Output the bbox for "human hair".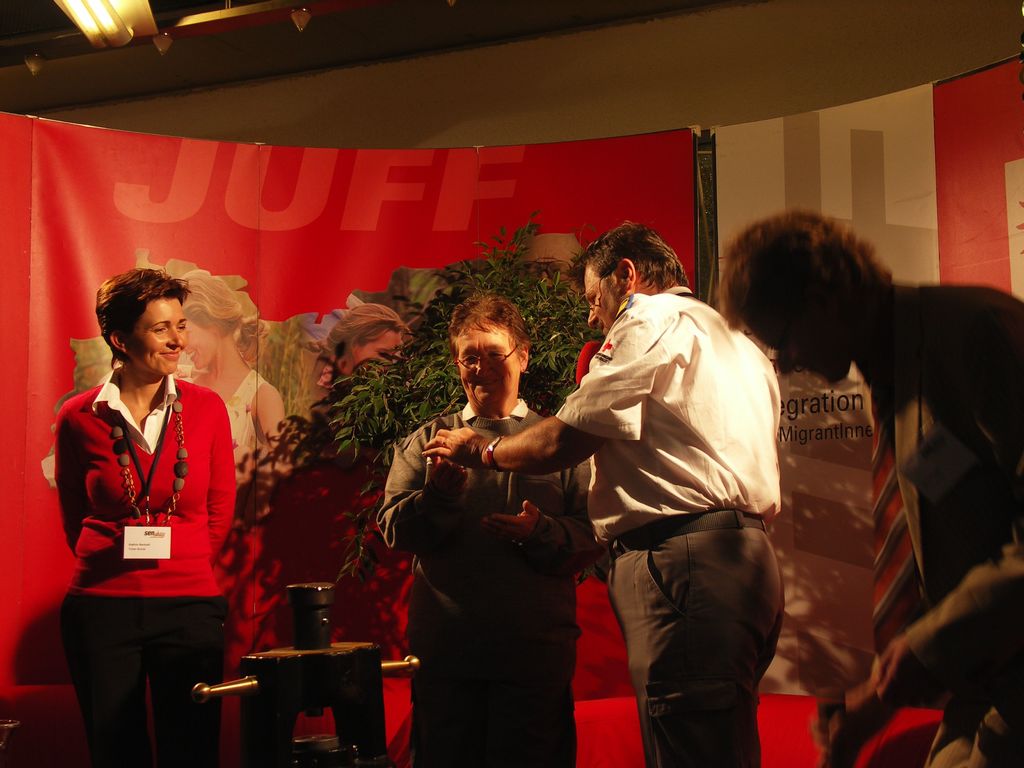
(left=451, top=294, right=525, bottom=348).
